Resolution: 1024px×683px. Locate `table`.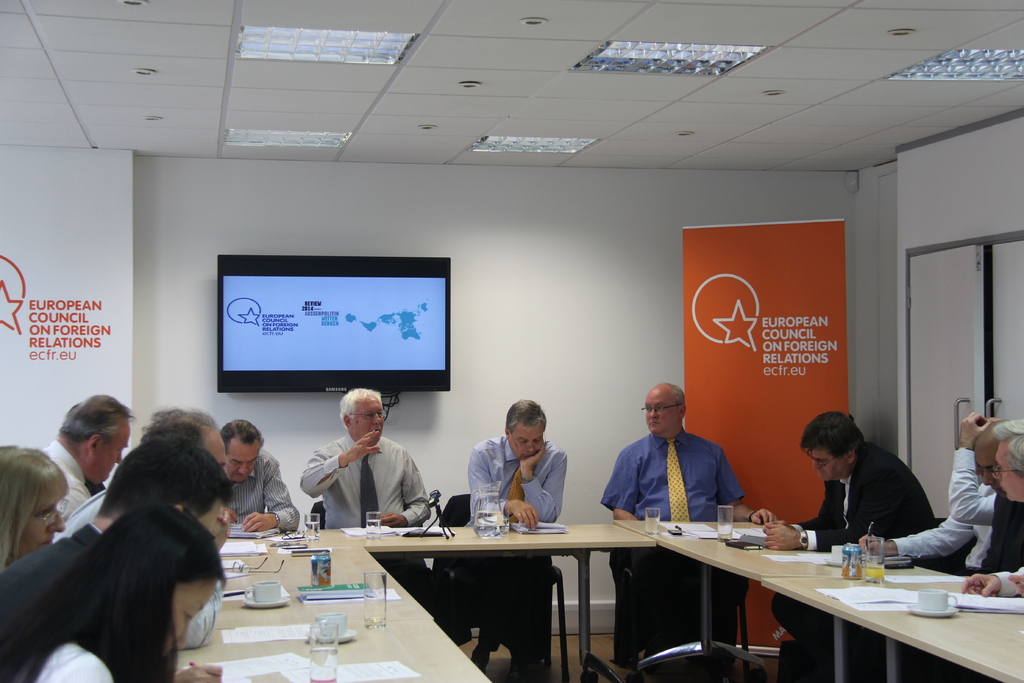
x1=346, y1=518, x2=648, y2=680.
